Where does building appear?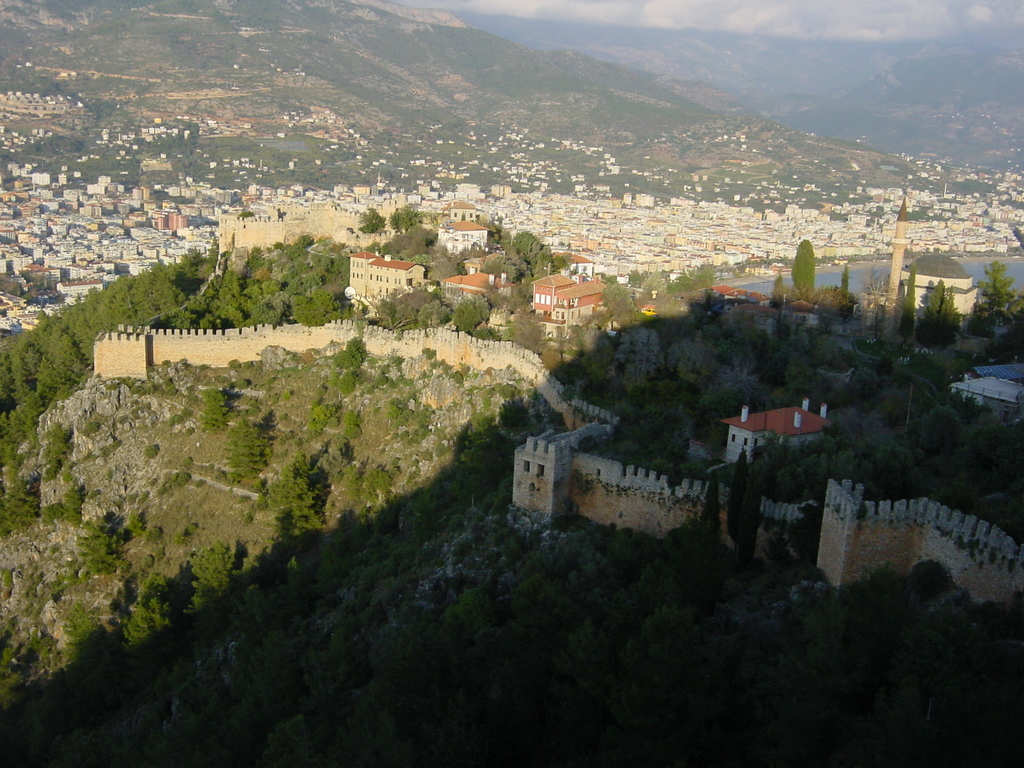
Appears at bbox(371, 254, 423, 300).
